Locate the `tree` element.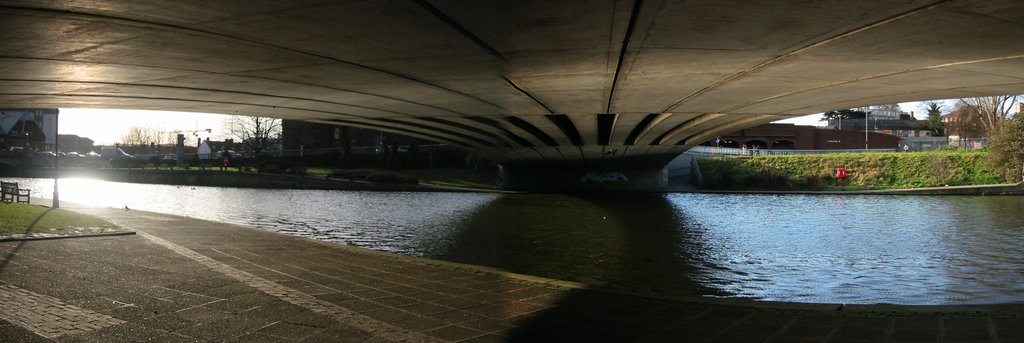
Element bbox: 166,125,194,151.
